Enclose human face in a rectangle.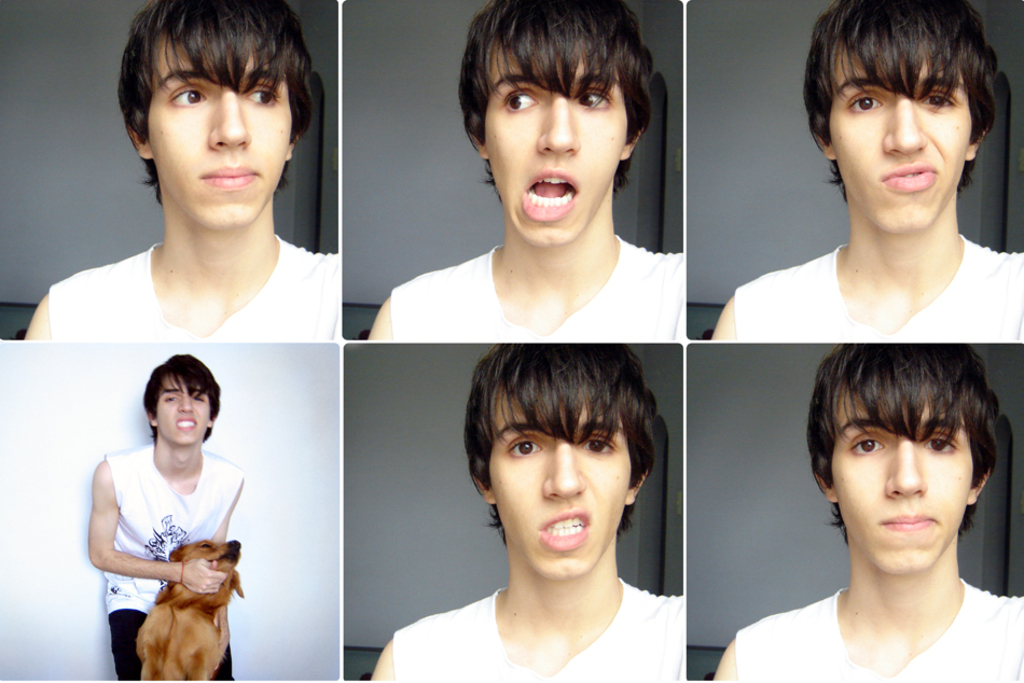
{"left": 142, "top": 28, "right": 294, "bottom": 233}.
